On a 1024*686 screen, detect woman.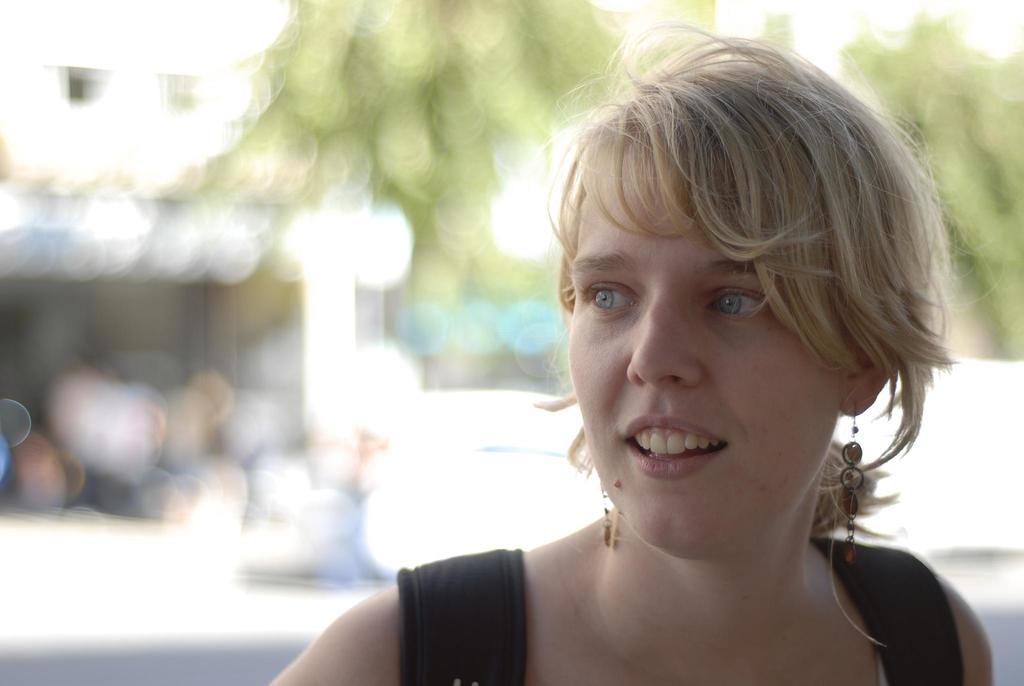
(x1=269, y1=19, x2=994, y2=685).
